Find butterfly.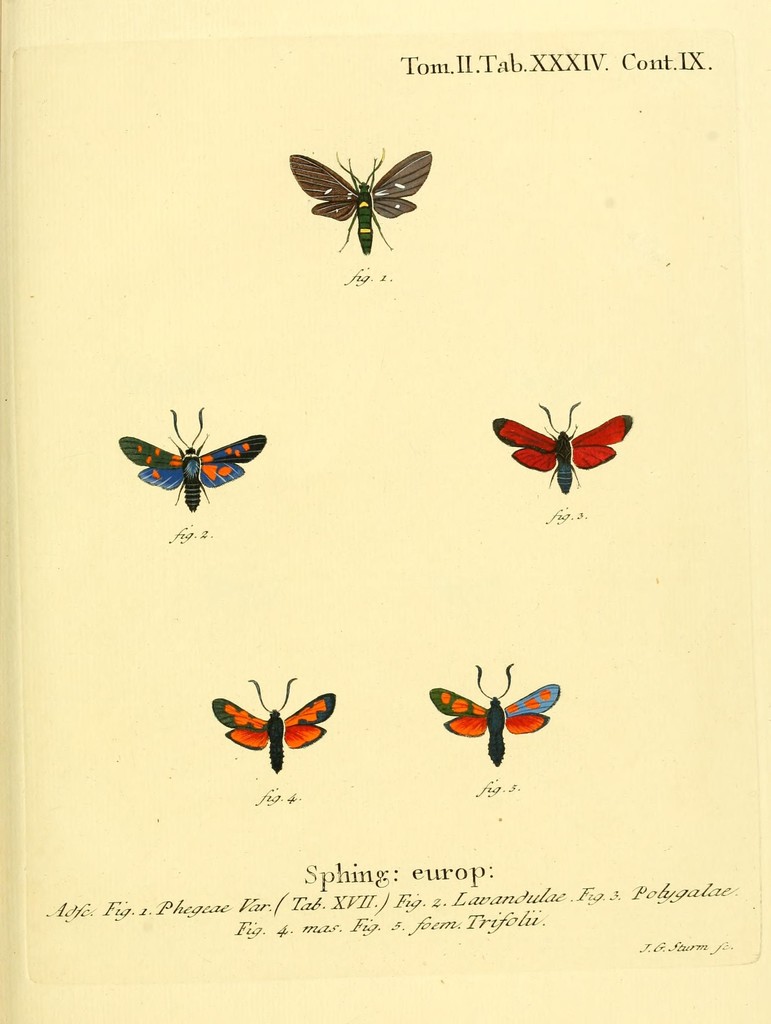
bbox=(289, 136, 434, 269).
